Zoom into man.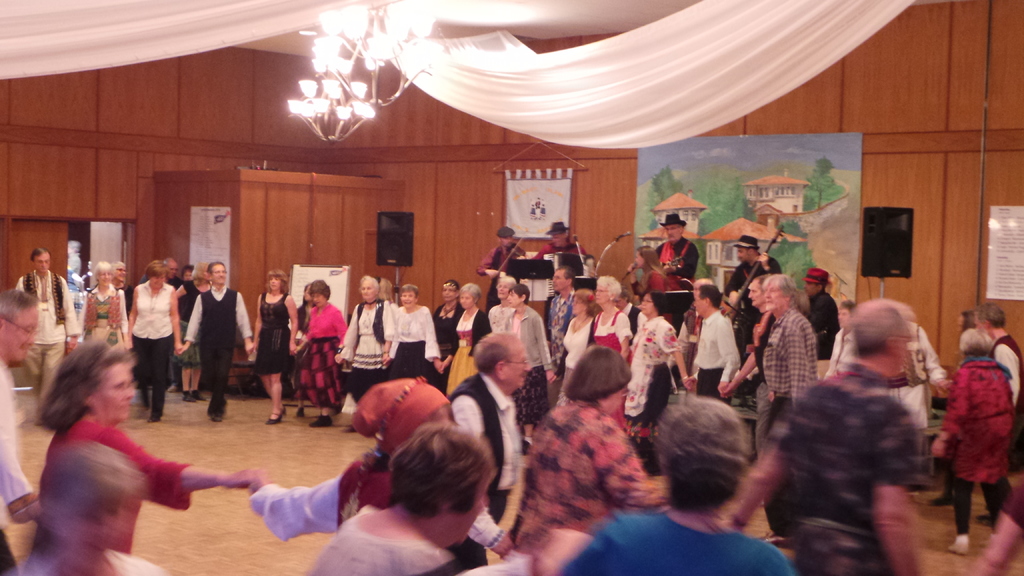
Zoom target: x1=723, y1=232, x2=778, y2=348.
